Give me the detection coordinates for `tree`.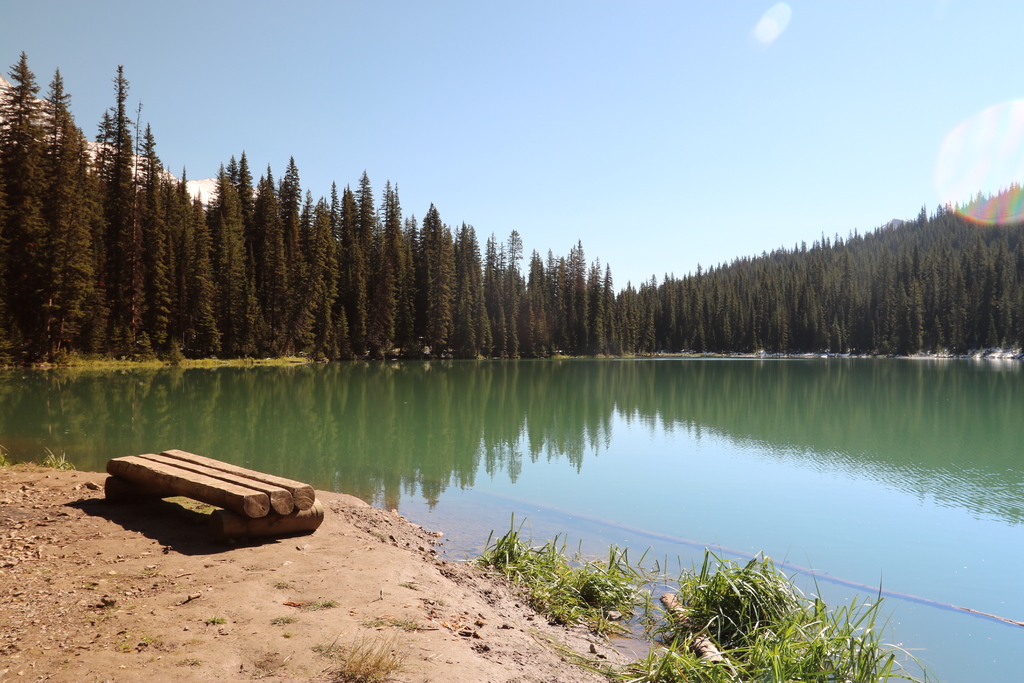
[left=248, top=164, right=293, bottom=358].
